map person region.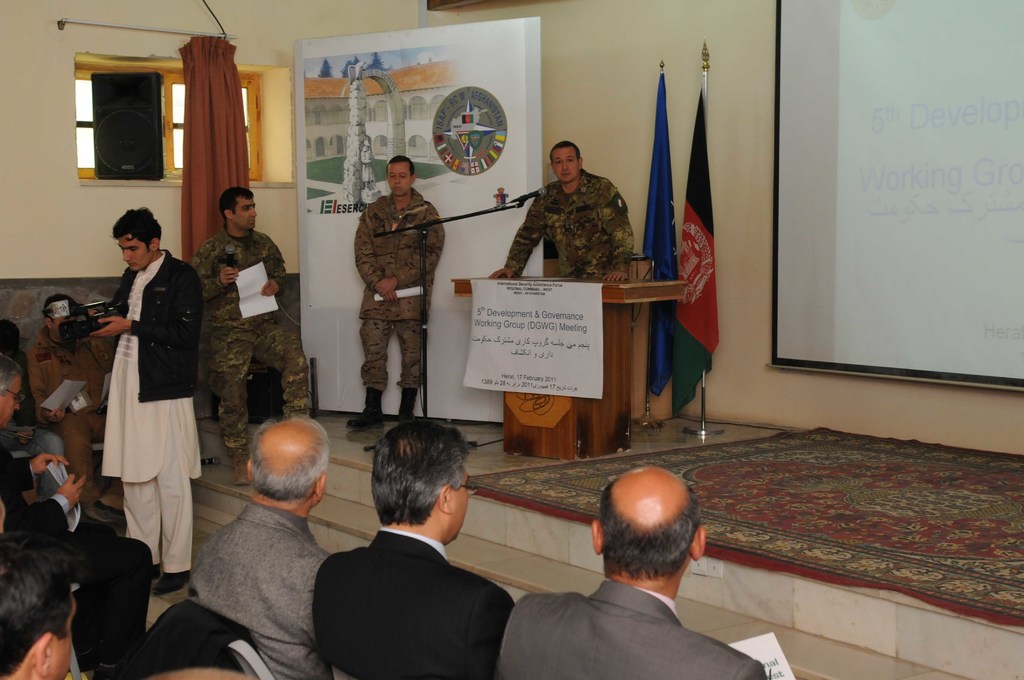
Mapped to 179/409/331/679.
